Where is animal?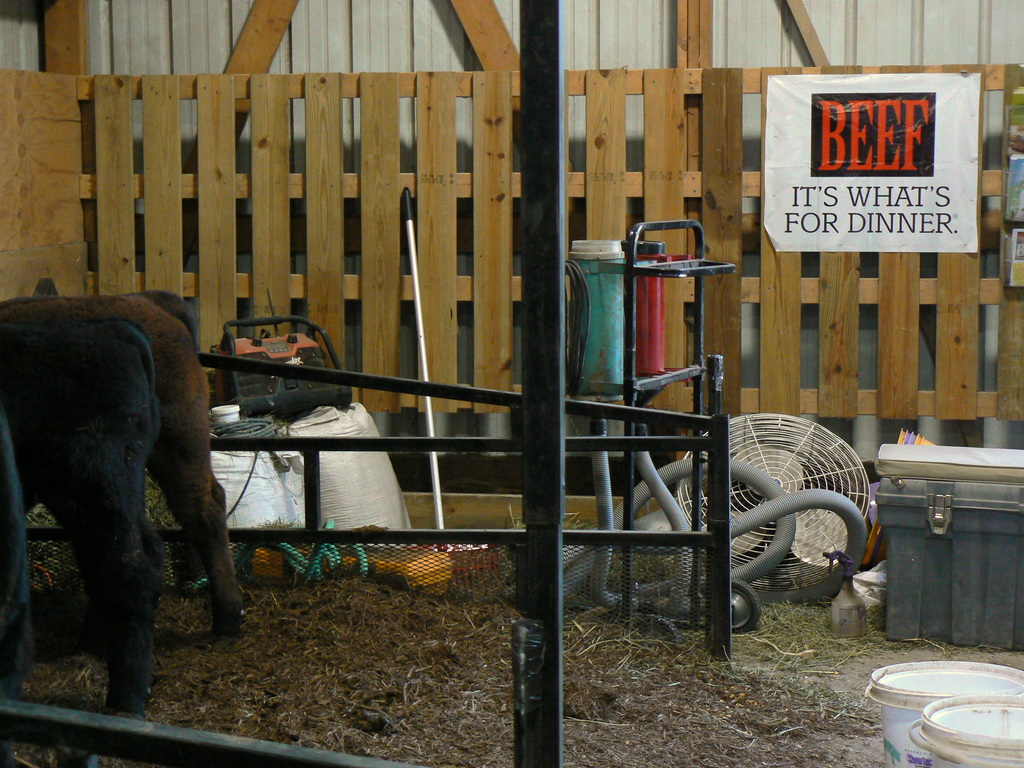
box(0, 319, 166, 729).
